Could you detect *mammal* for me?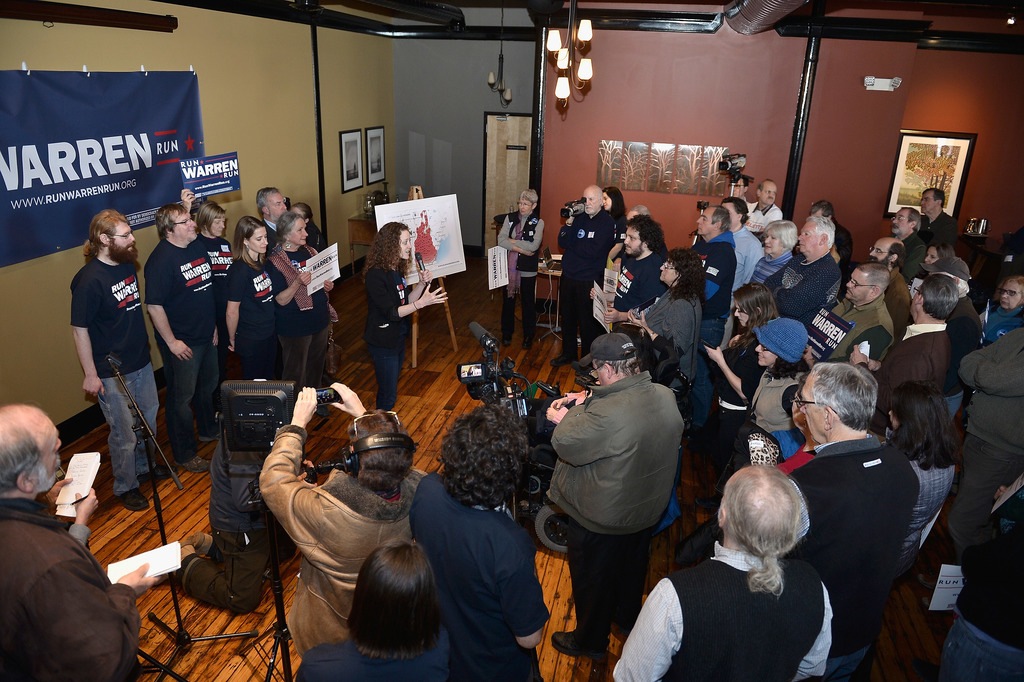
Detection result: crop(257, 378, 427, 663).
